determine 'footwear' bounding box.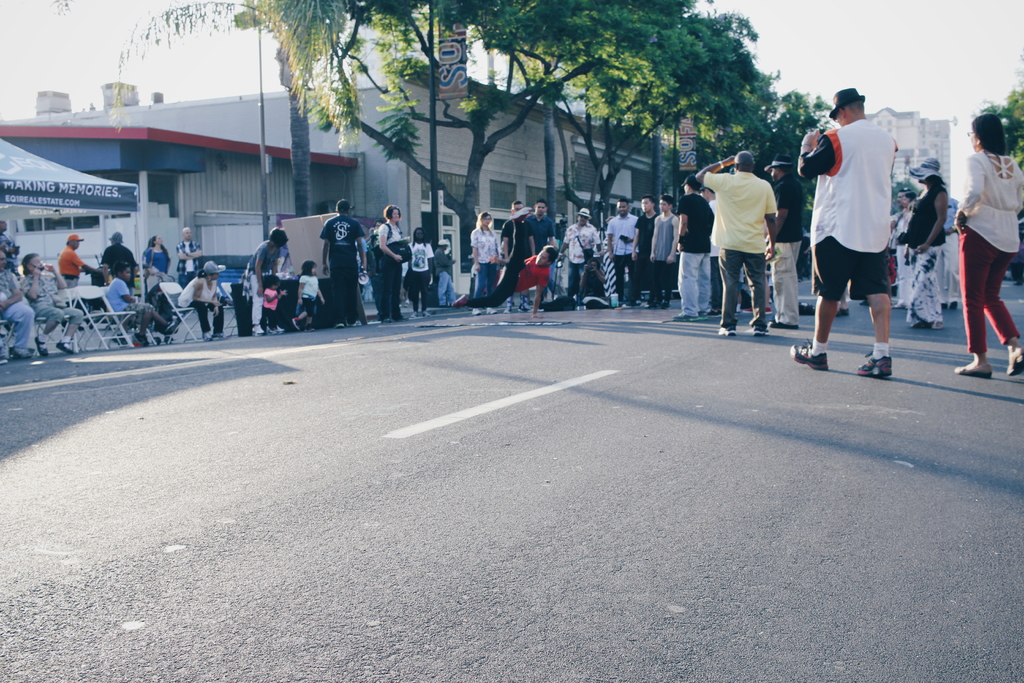
Determined: Rect(203, 331, 209, 342).
